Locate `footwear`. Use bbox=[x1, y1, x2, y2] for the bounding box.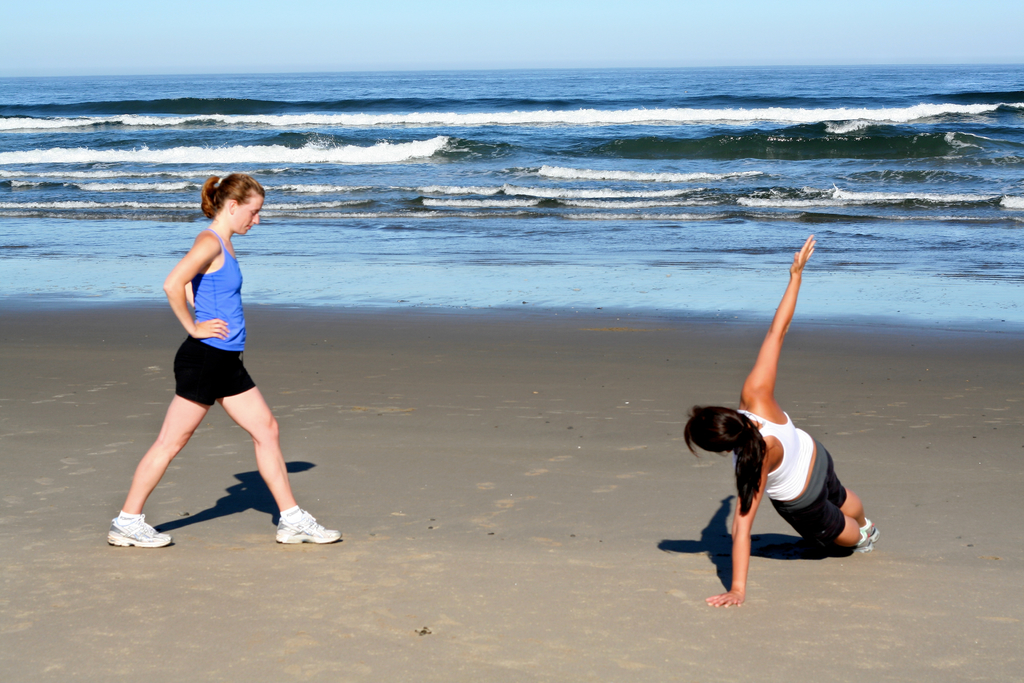
bbox=[98, 496, 159, 557].
